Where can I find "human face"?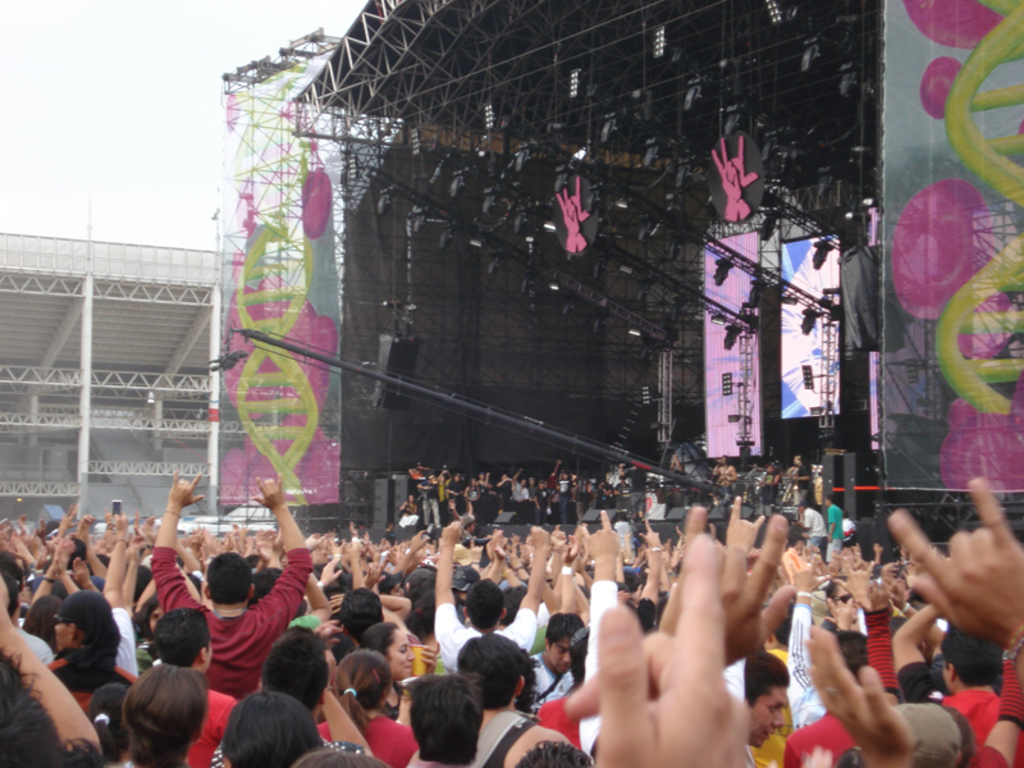
You can find it at BBox(550, 635, 571, 675).
